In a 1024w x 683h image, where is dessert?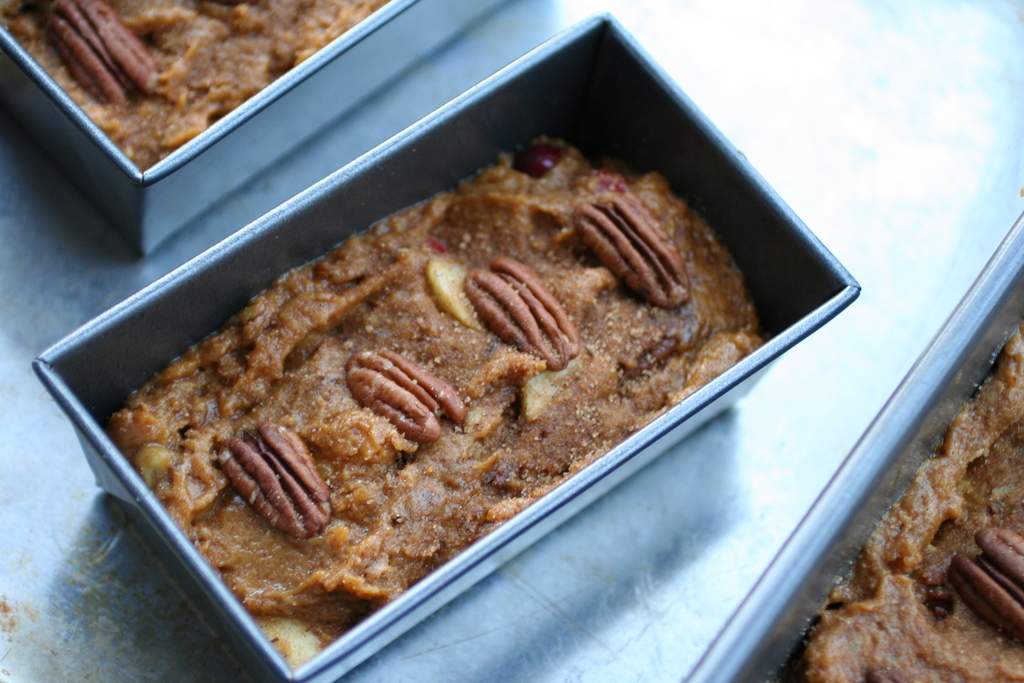
3/0/392/172.
